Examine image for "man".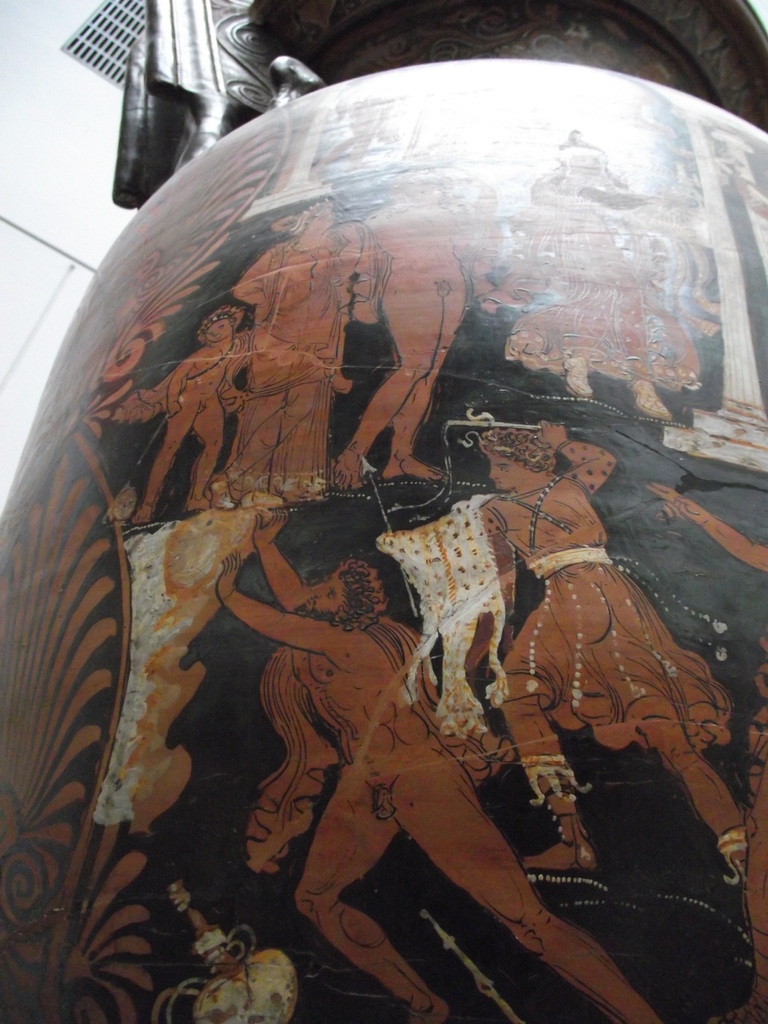
Examination result: region(199, 476, 570, 1004).
